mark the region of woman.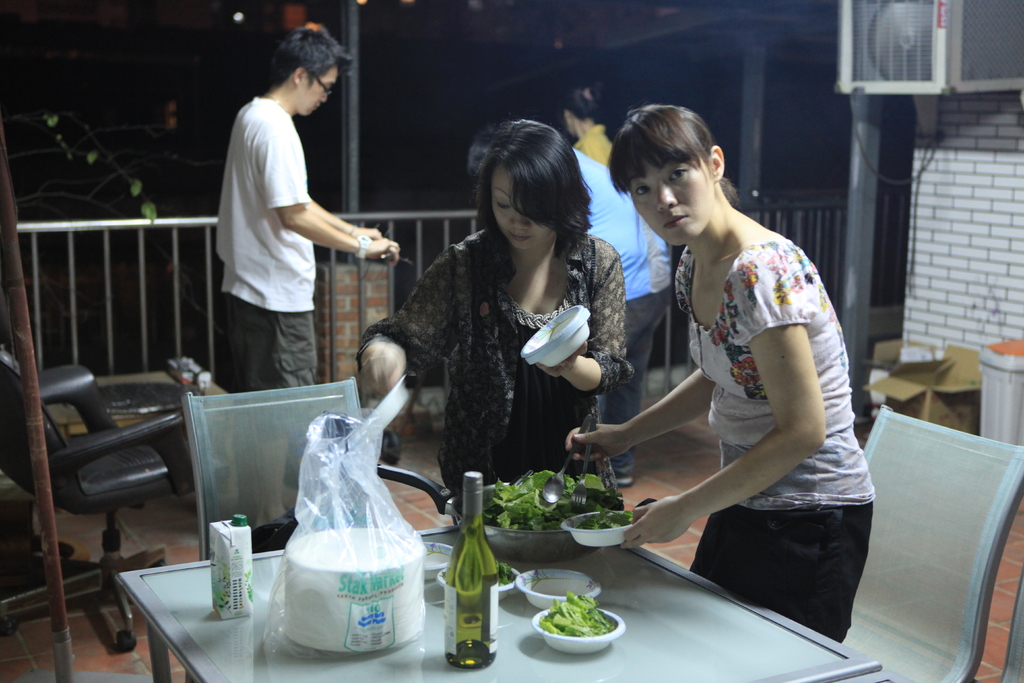
Region: (560, 97, 881, 646).
